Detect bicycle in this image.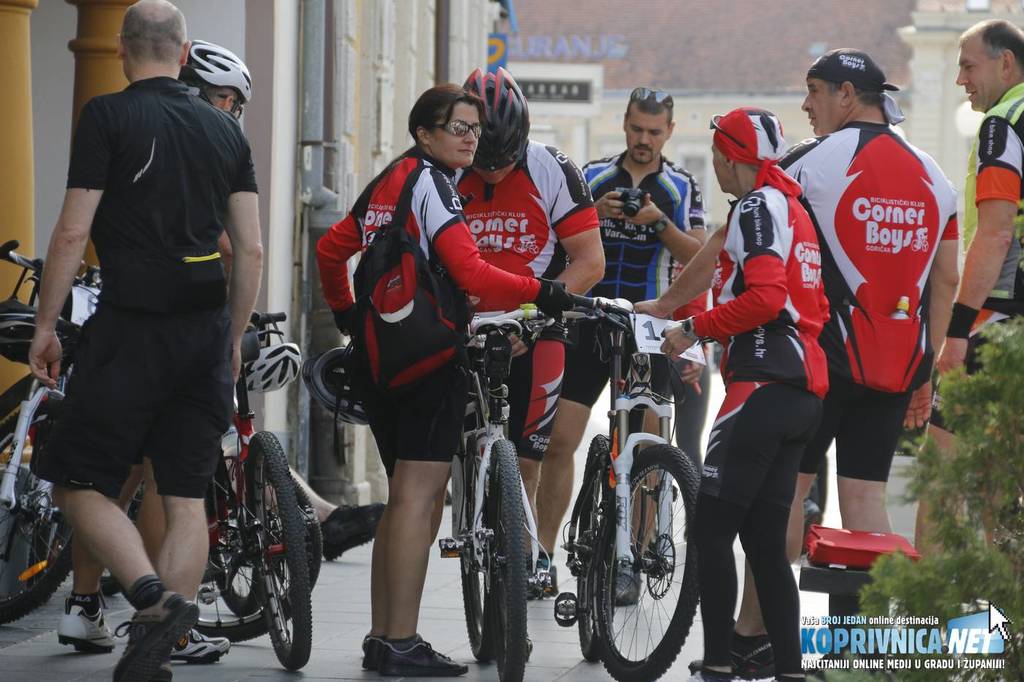
Detection: x1=453, y1=299, x2=591, y2=681.
